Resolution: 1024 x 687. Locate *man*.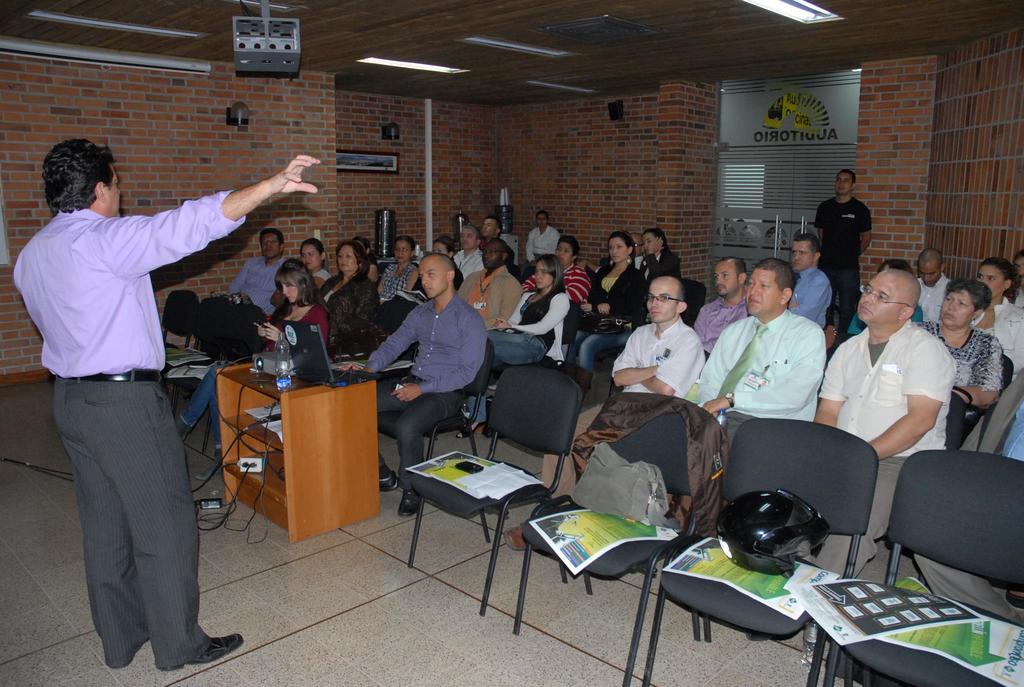
BBox(810, 167, 871, 348).
